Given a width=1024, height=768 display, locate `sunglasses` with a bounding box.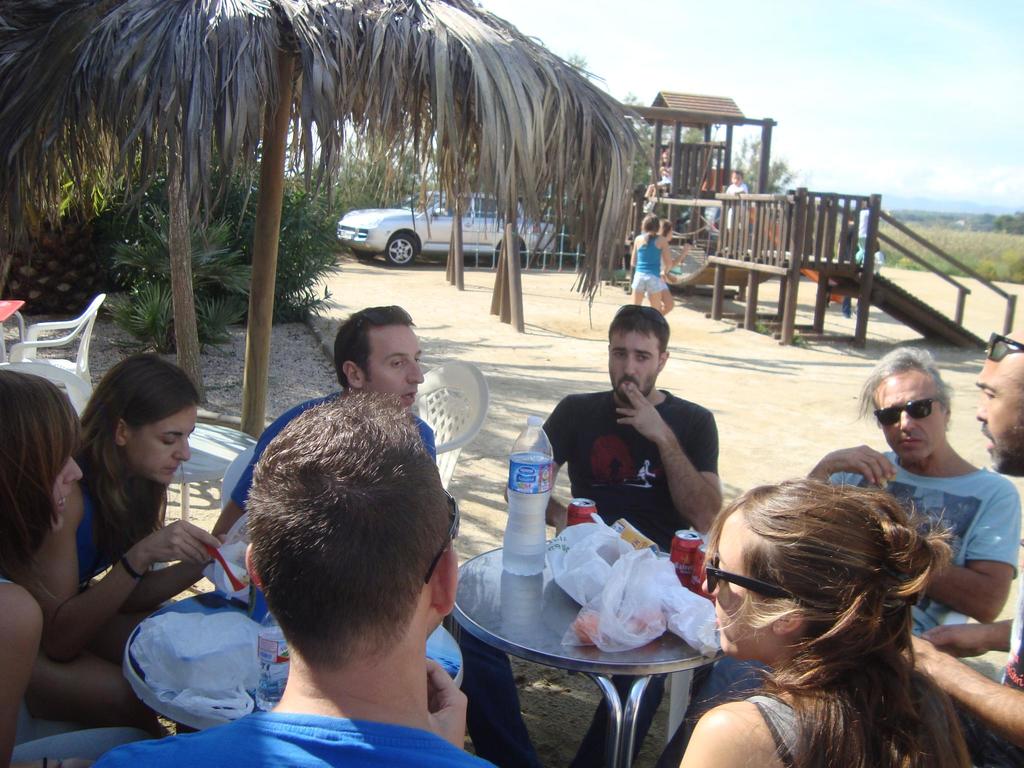
Located: region(706, 553, 803, 607).
